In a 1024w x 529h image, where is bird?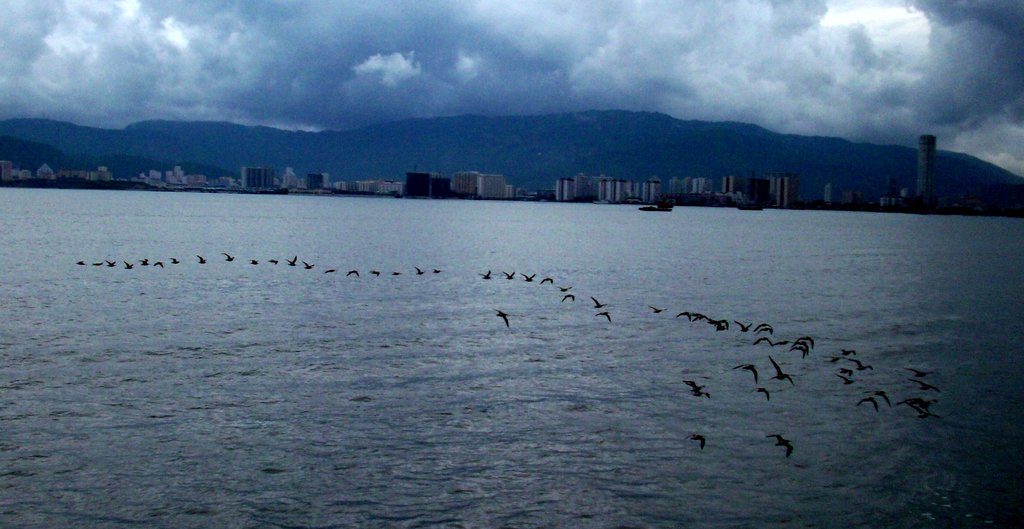
pyautogui.locateOnScreen(197, 256, 207, 267).
